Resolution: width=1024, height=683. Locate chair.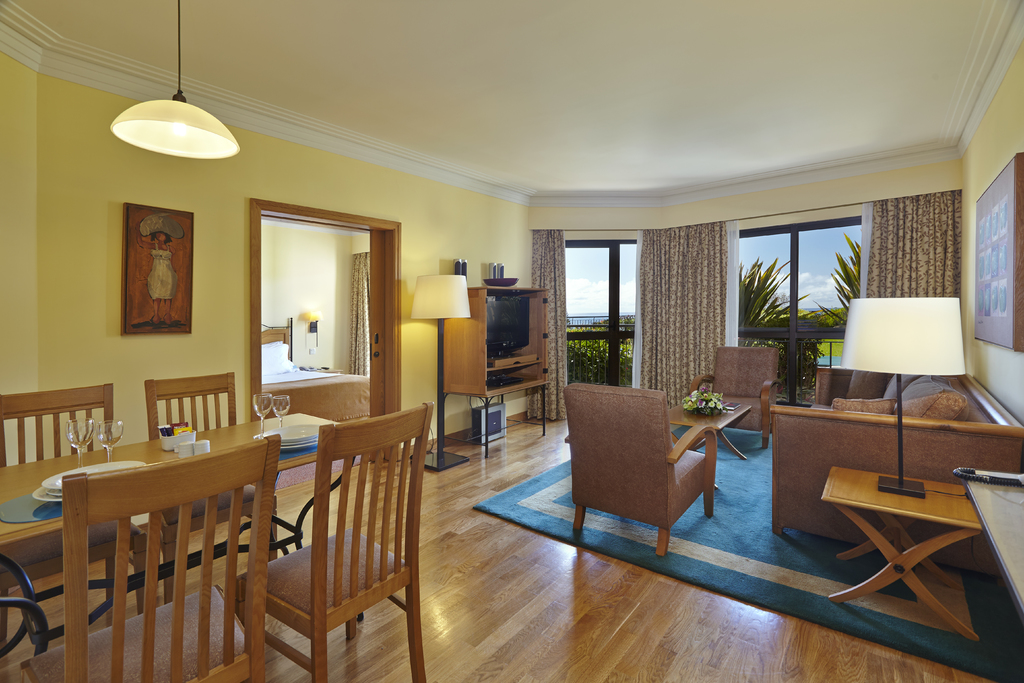
bbox(692, 343, 780, 447).
